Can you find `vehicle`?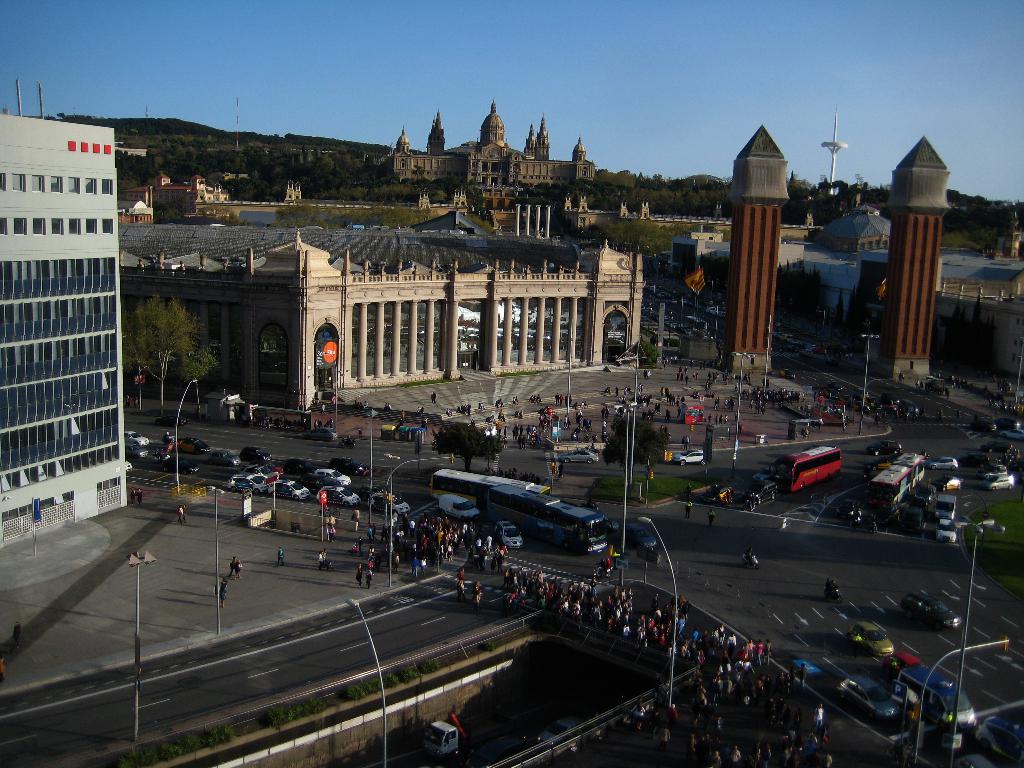
Yes, bounding box: box(239, 446, 274, 460).
